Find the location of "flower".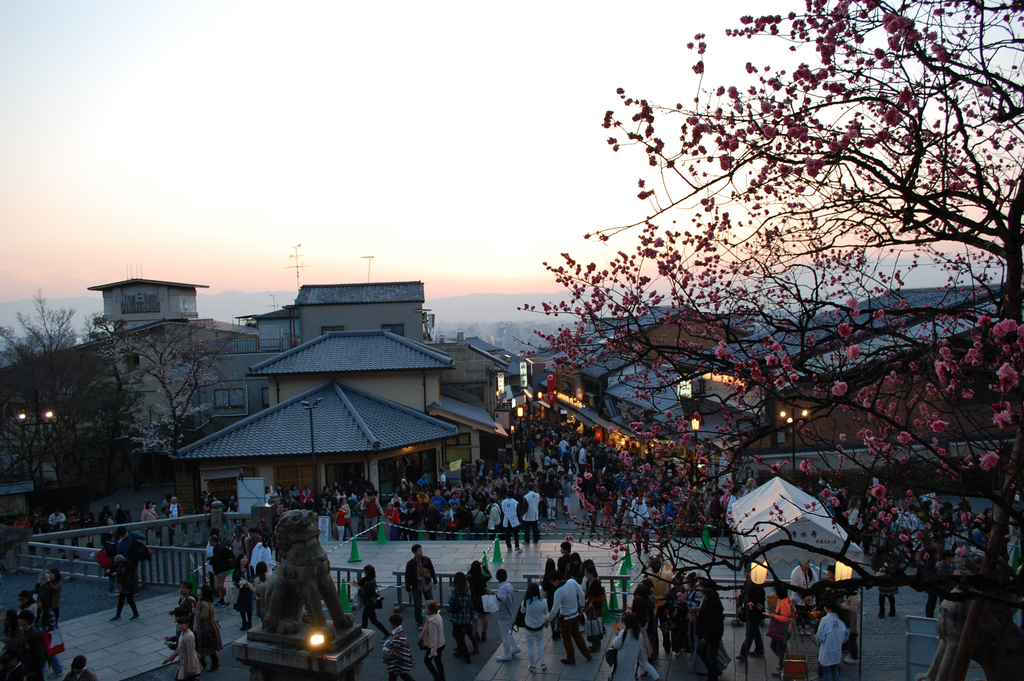
Location: x1=895 y1=431 x2=912 y2=447.
